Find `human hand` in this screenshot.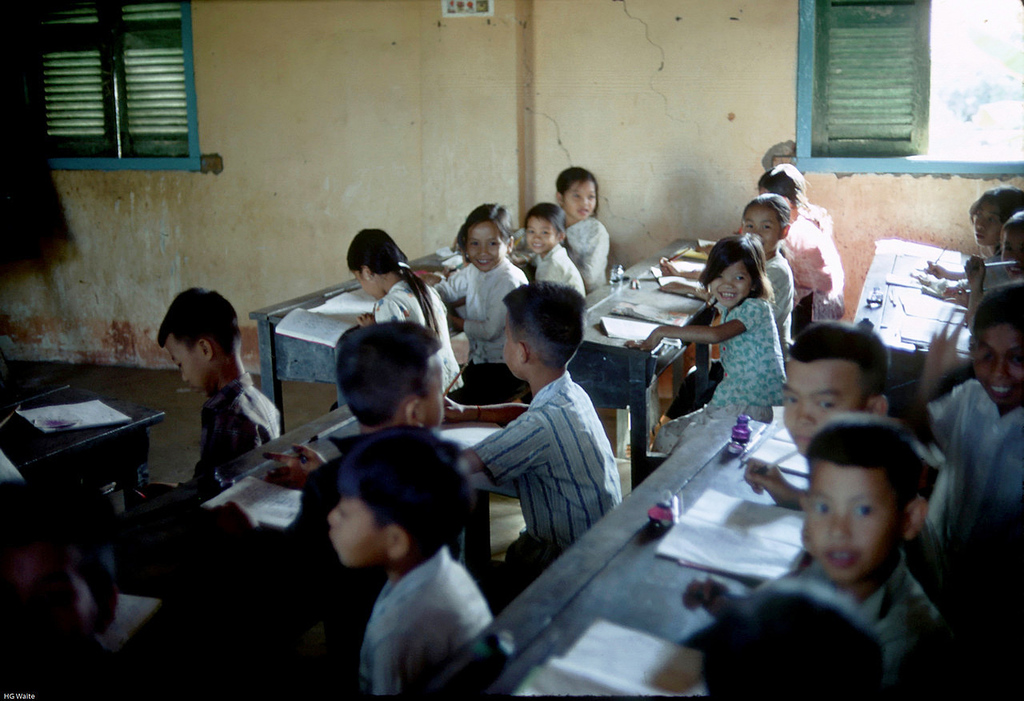
The bounding box for `human hand` is 922/255/948/276.
